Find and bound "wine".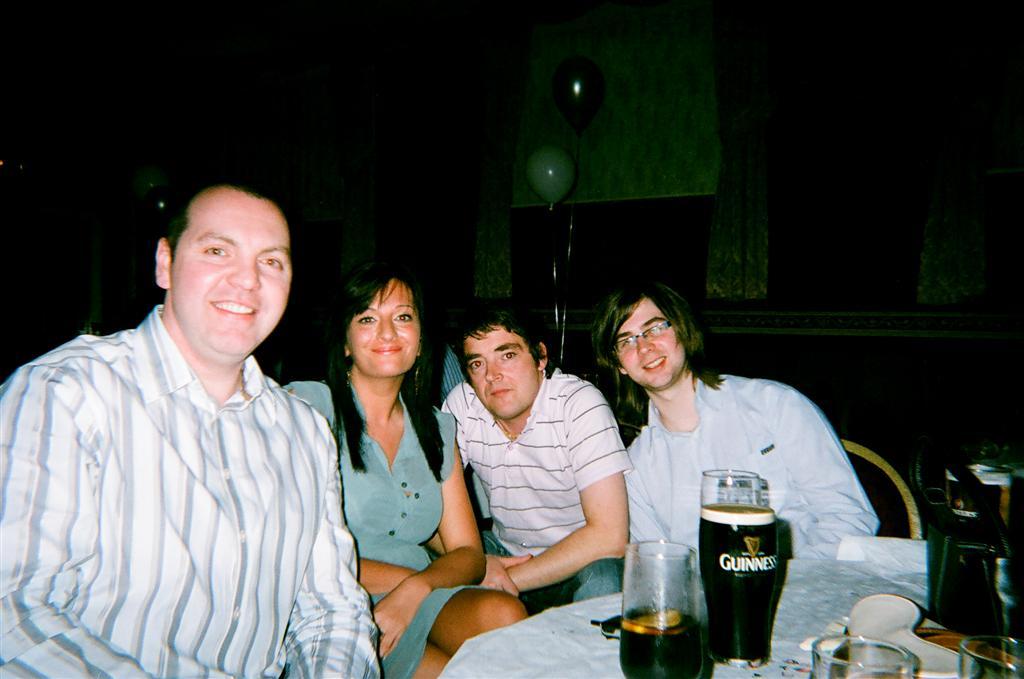
Bound: [687,511,781,665].
